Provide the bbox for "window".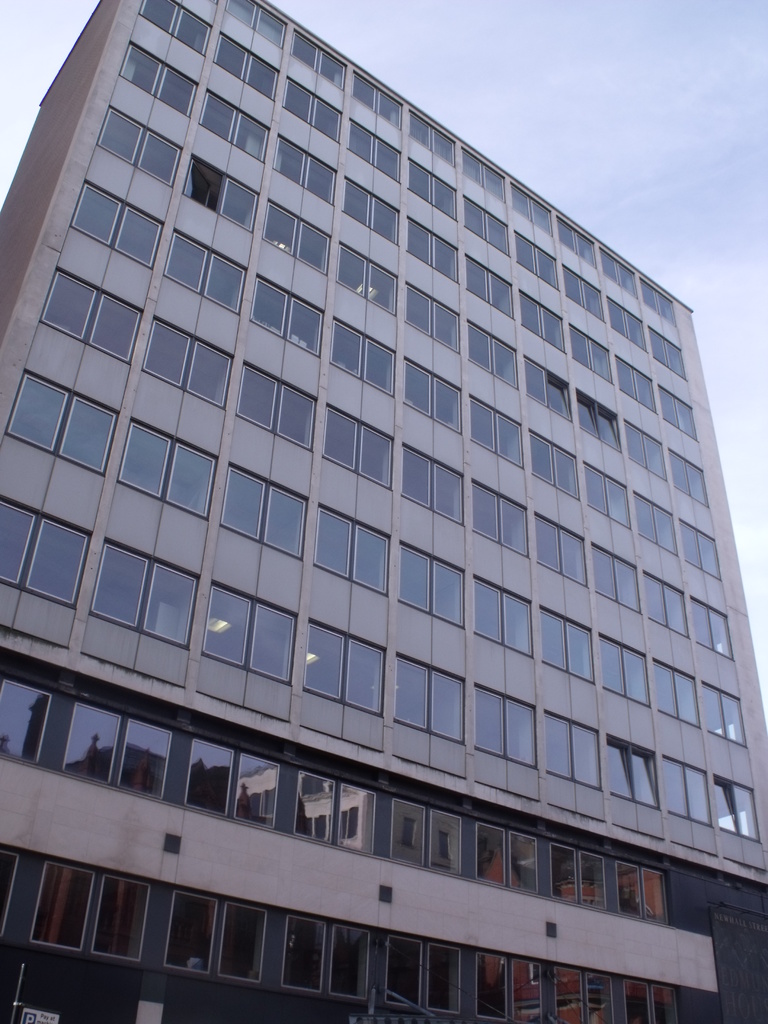
left=310, top=502, right=391, bottom=597.
